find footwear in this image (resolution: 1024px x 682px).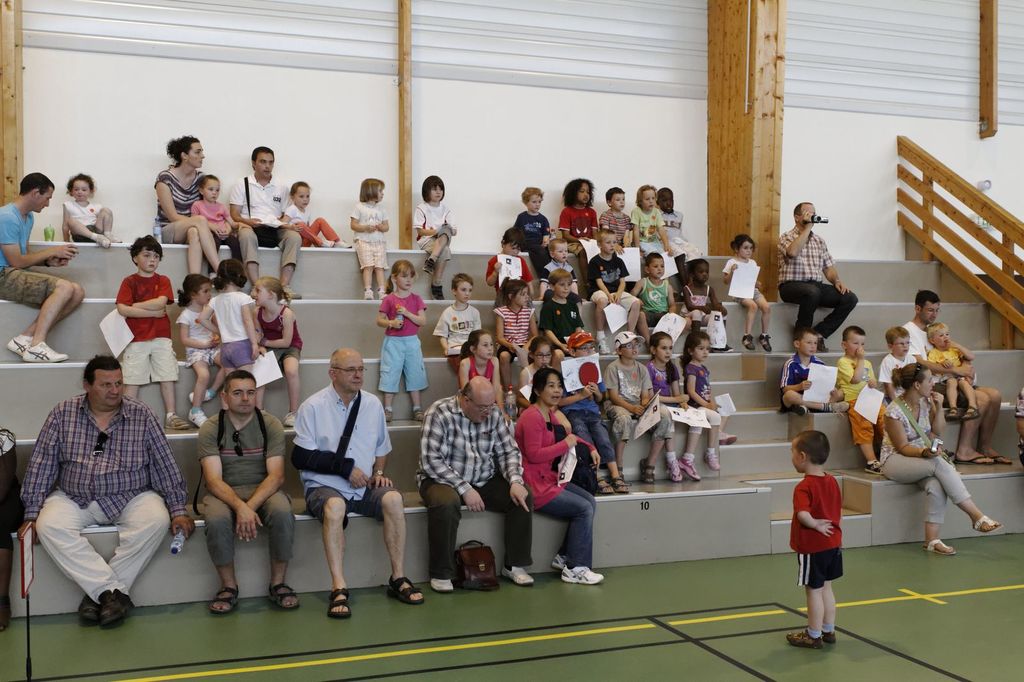
BBox(665, 459, 684, 484).
